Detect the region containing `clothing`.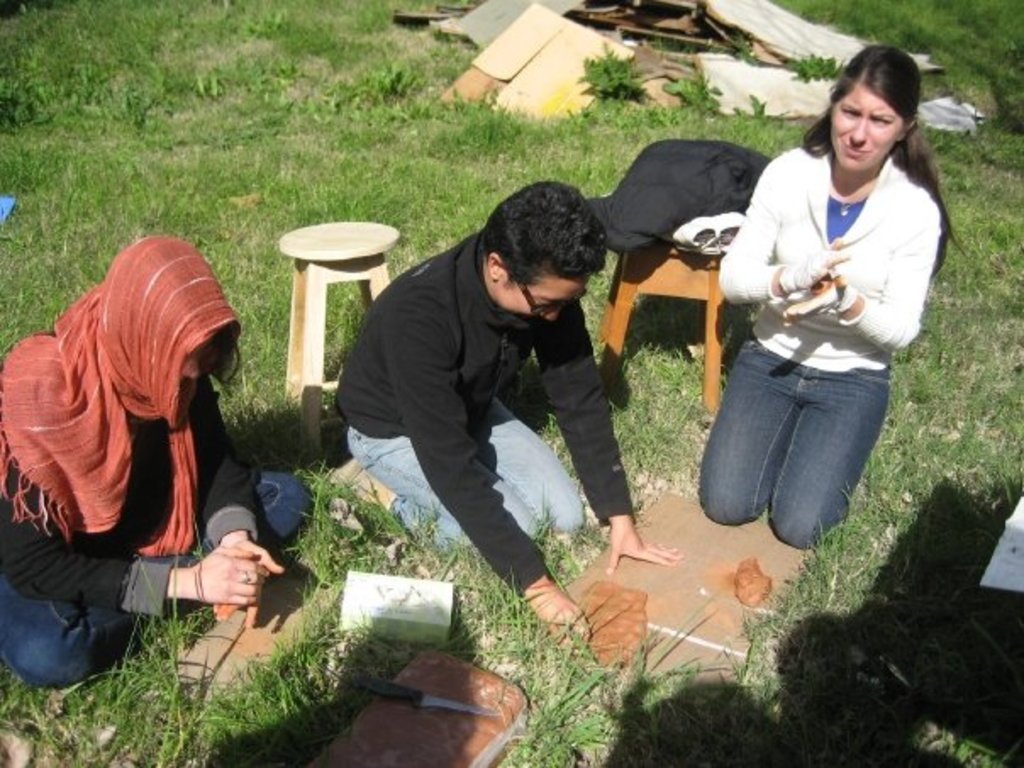
x1=0 y1=232 x2=317 y2=683.
